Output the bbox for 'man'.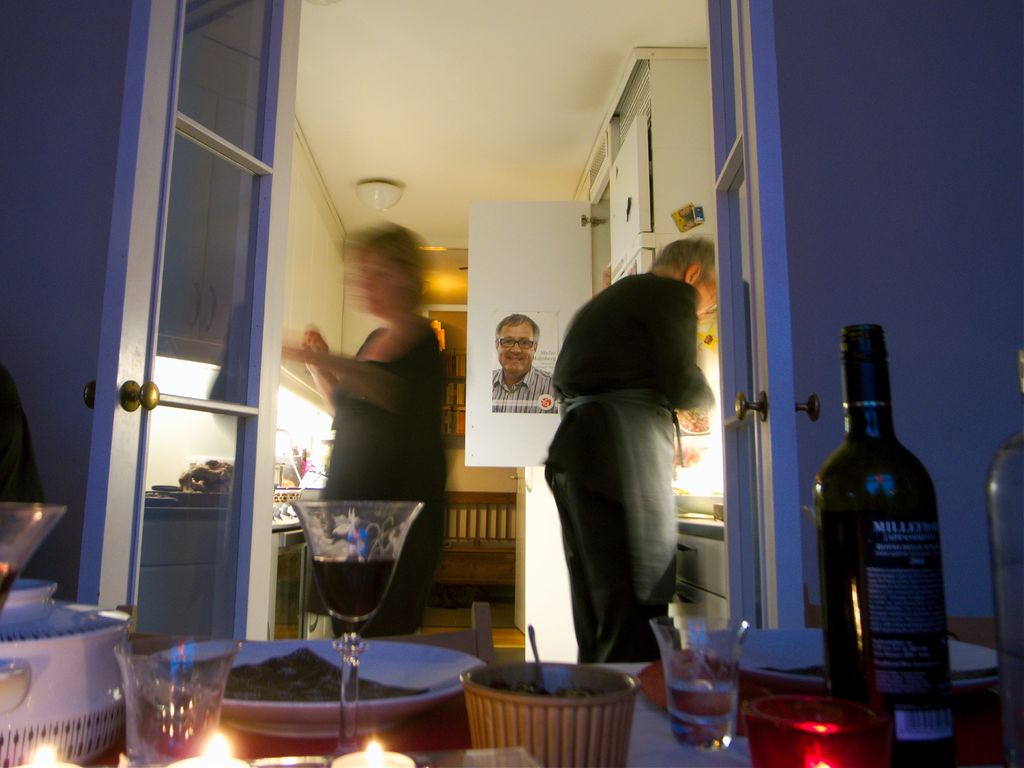
detection(493, 314, 554, 415).
